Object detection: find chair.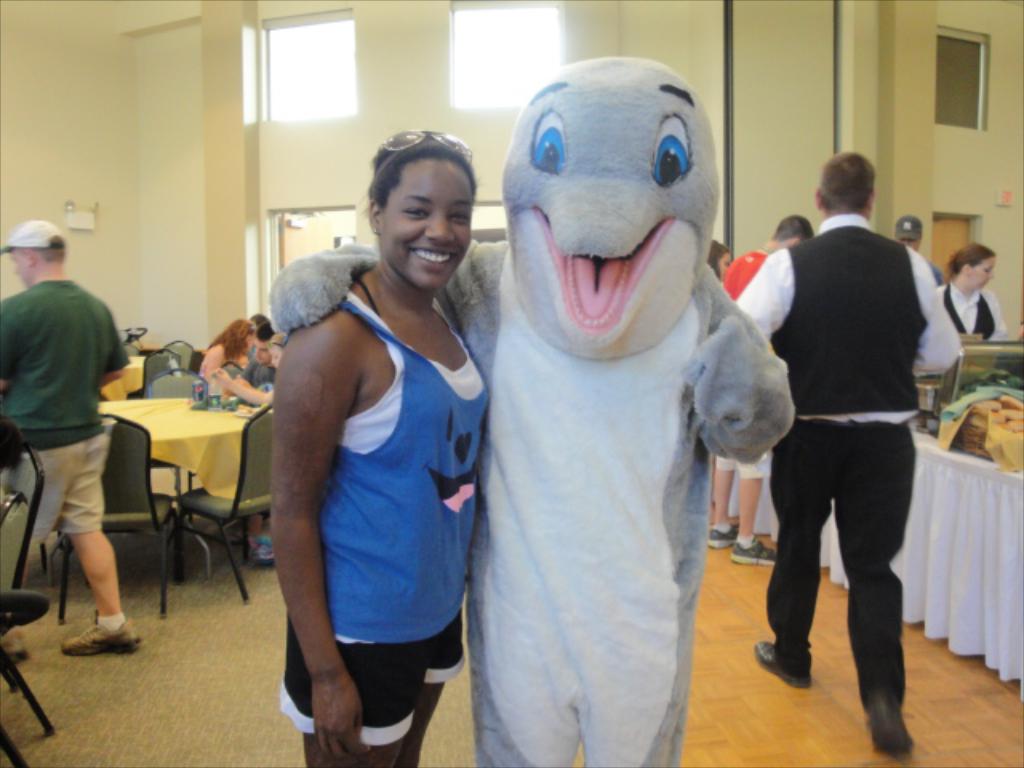
crop(165, 338, 192, 370).
